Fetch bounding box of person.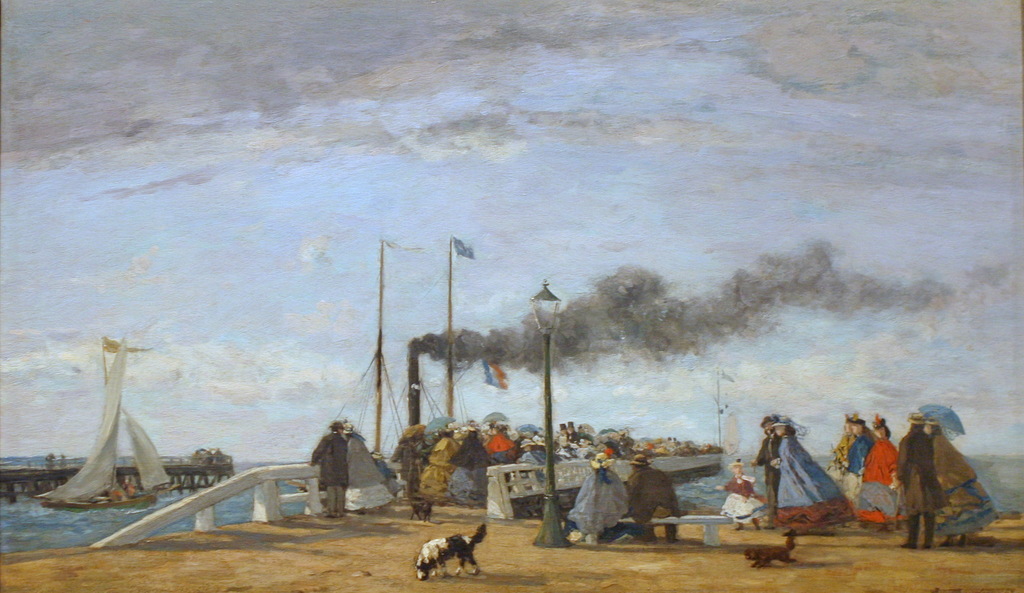
Bbox: left=897, top=410, right=943, bottom=549.
